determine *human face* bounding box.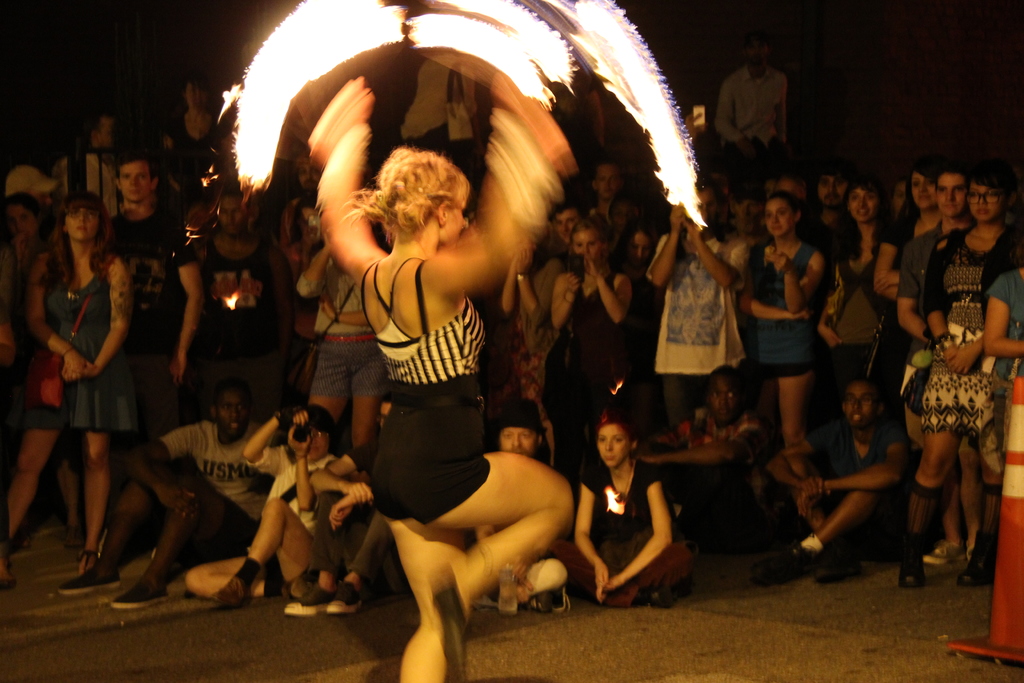
Determined: [x1=218, y1=197, x2=249, y2=229].
